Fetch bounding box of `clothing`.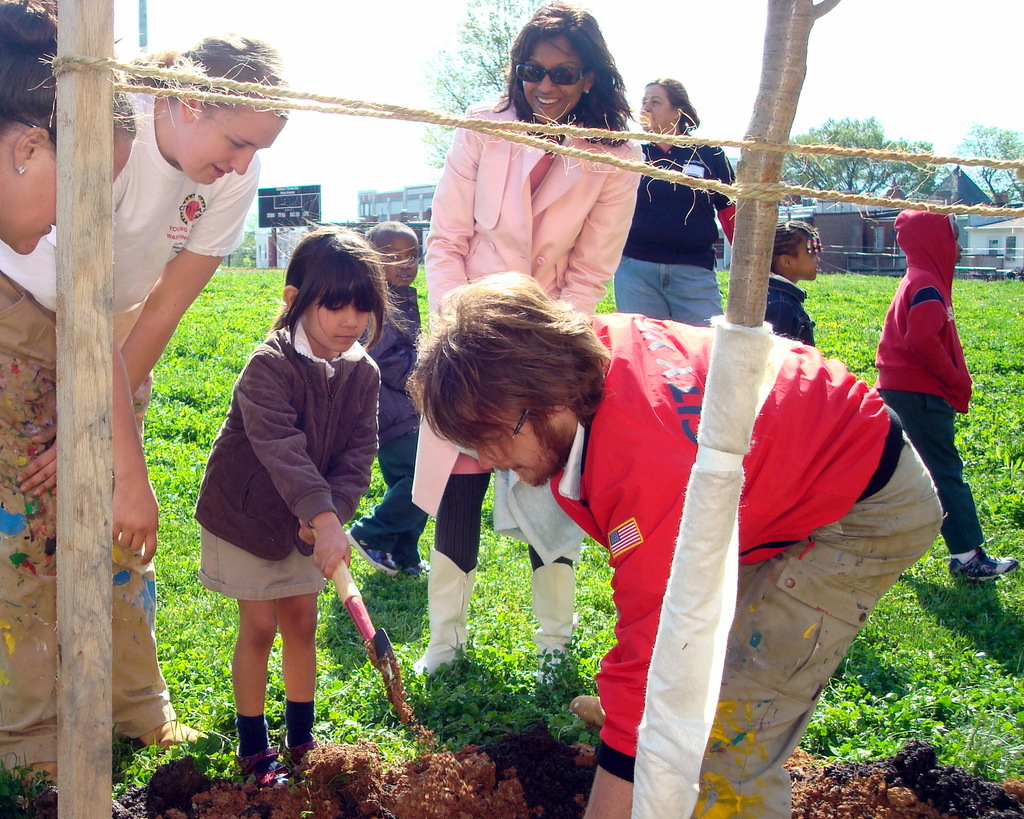
Bbox: BBox(359, 282, 422, 552).
